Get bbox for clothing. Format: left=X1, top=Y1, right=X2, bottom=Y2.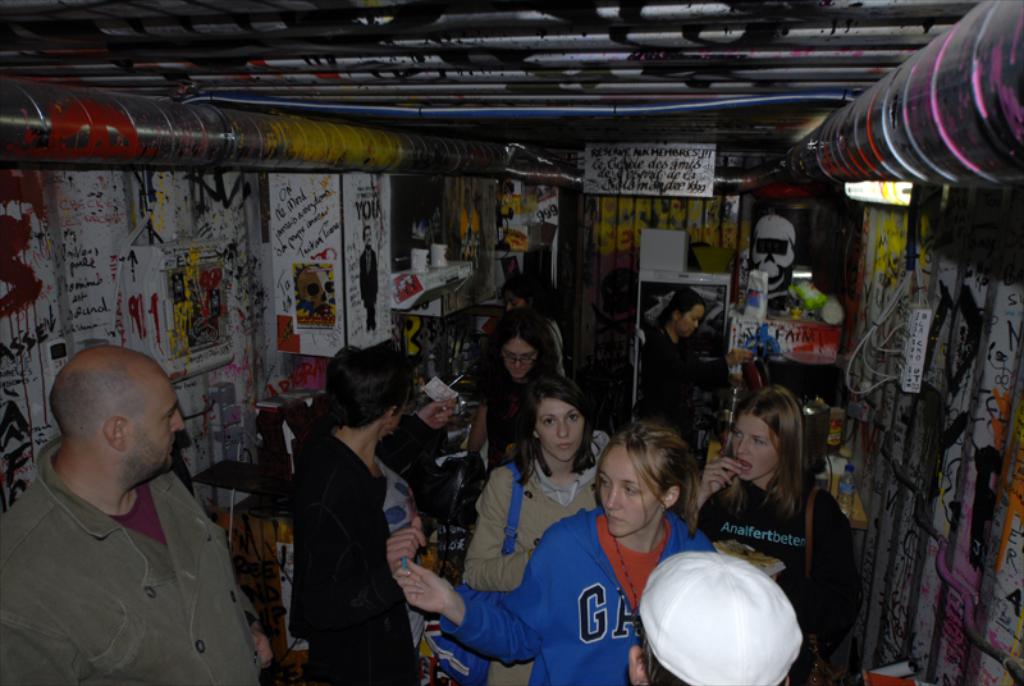
left=461, top=447, right=607, bottom=685.
